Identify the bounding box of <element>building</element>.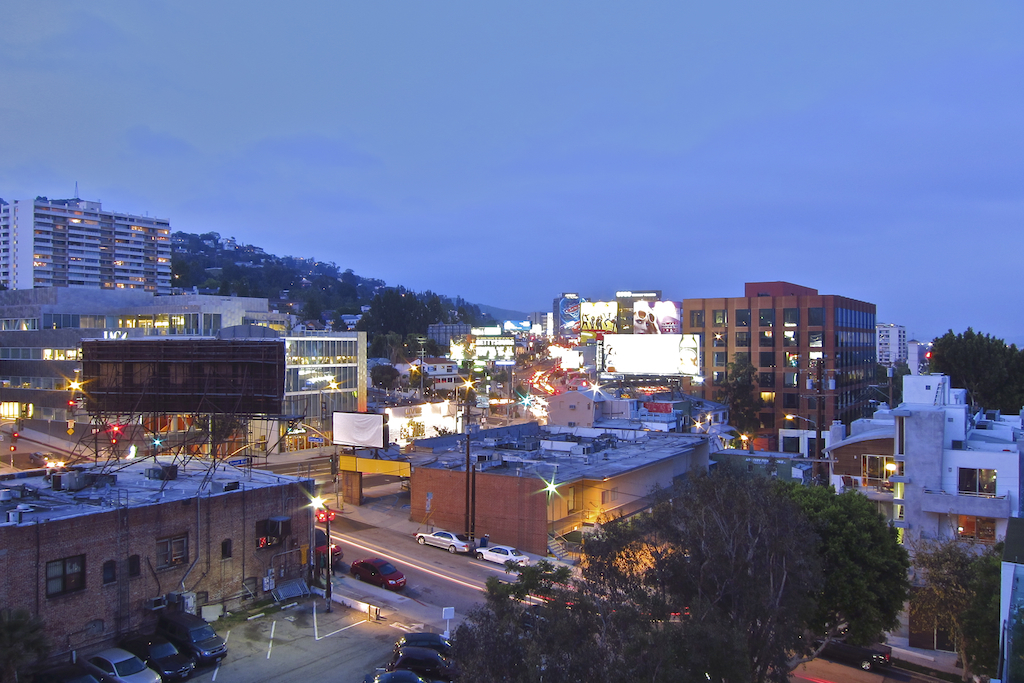
0 195 170 299.
